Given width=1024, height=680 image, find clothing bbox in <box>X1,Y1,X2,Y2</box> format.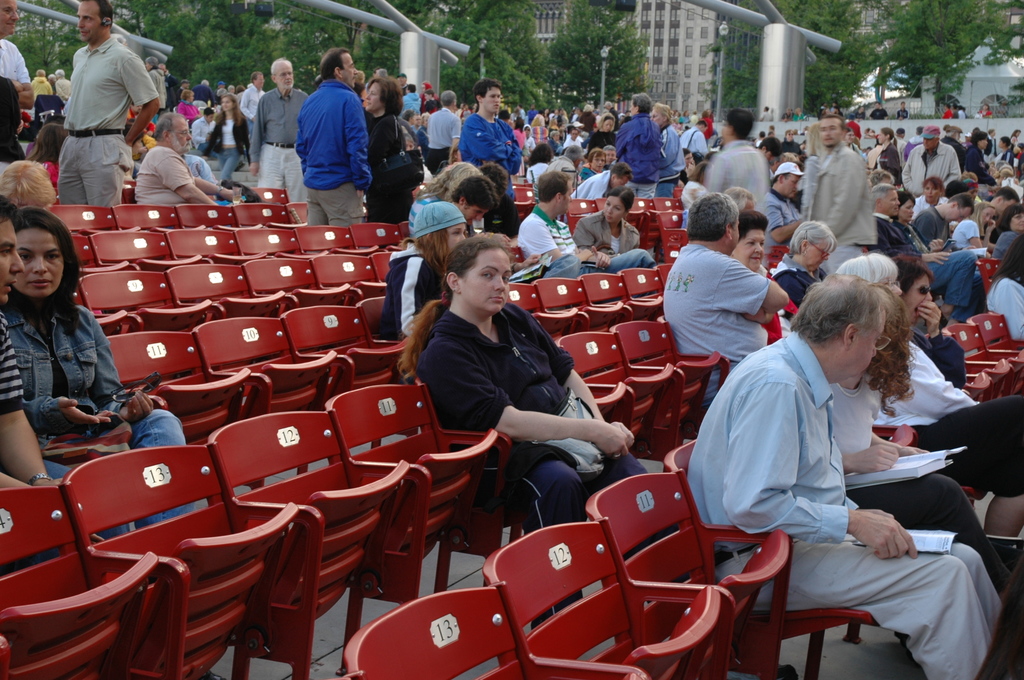
<box>372,241,448,349</box>.
